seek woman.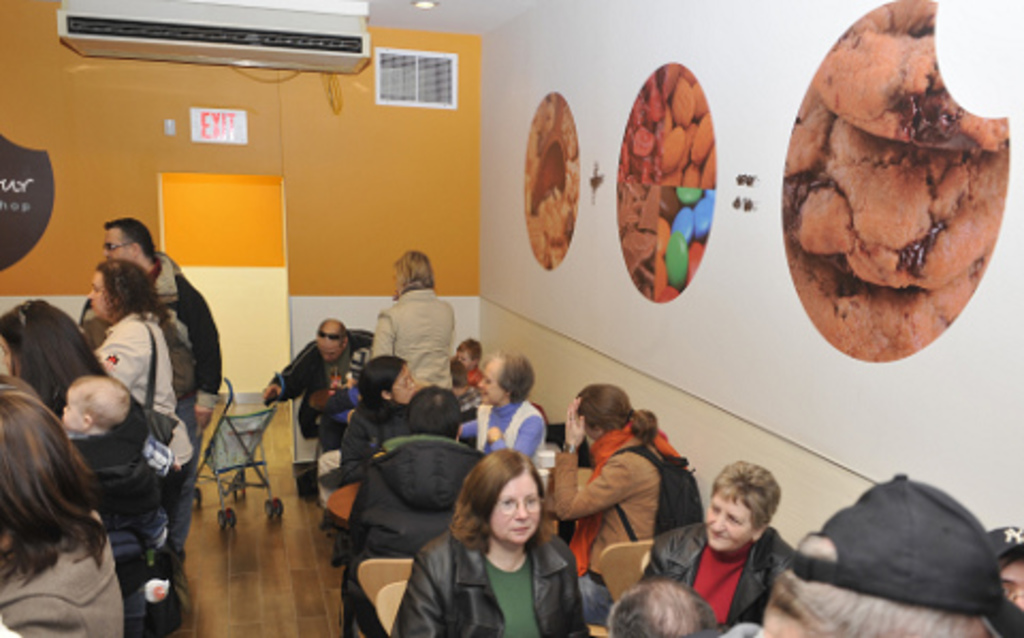
[0, 299, 175, 619].
